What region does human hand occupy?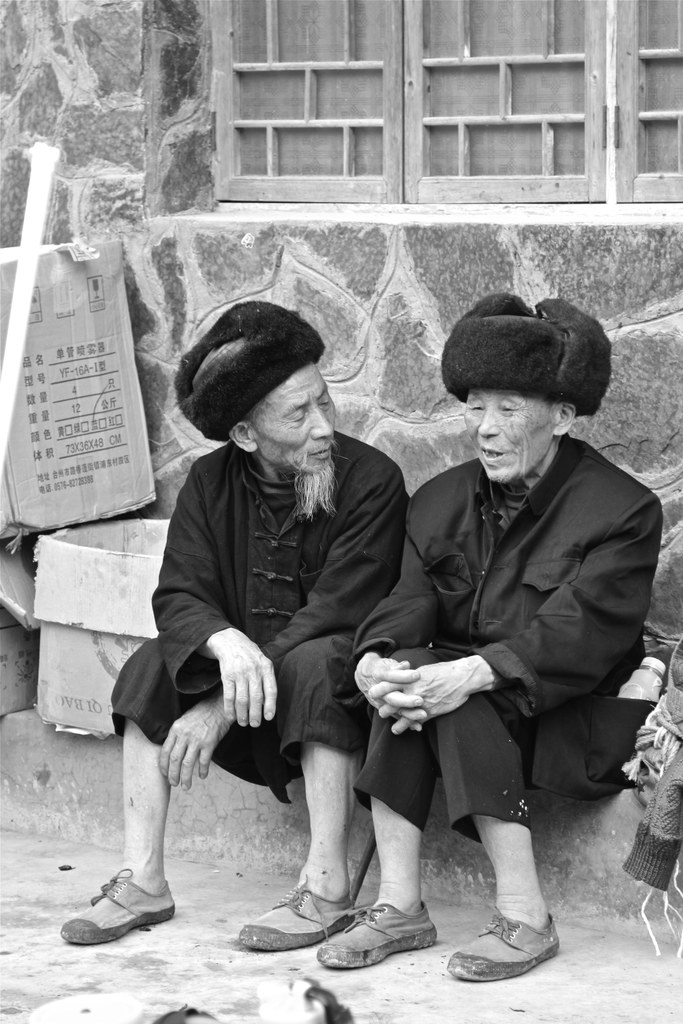
l=153, t=694, r=234, b=796.
